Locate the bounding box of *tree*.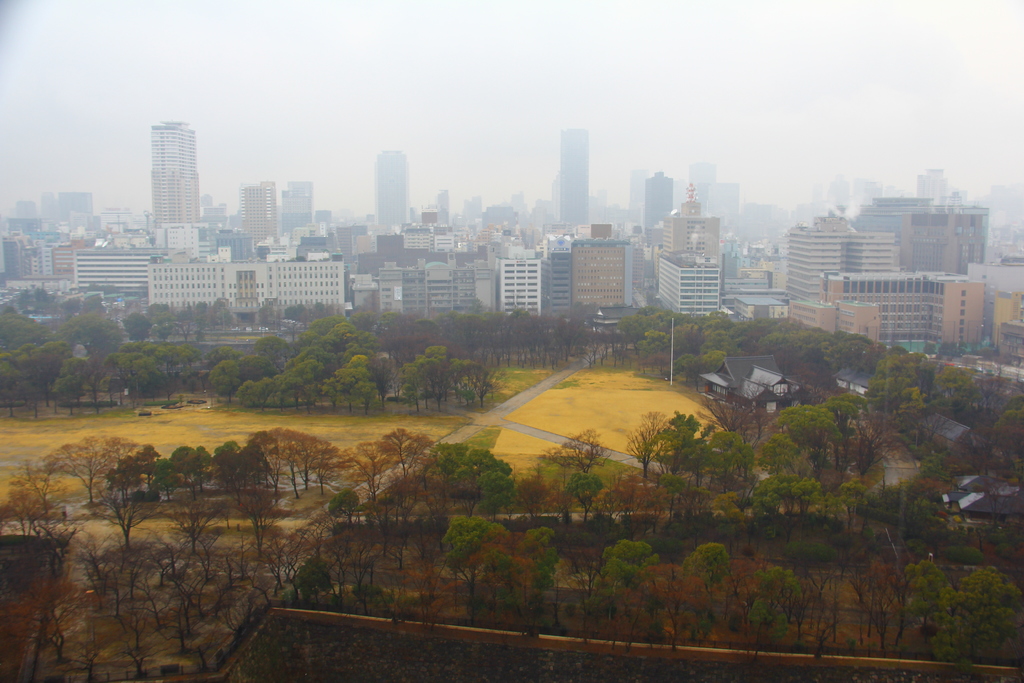
Bounding box: detection(810, 390, 871, 473).
